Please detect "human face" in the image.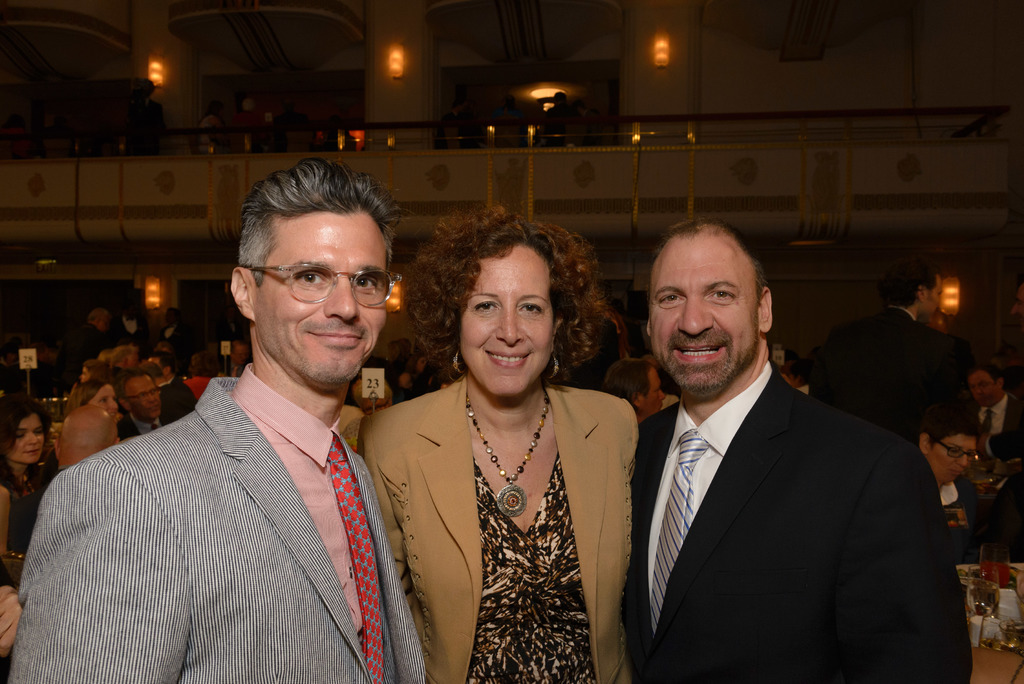
select_region(926, 436, 973, 487).
